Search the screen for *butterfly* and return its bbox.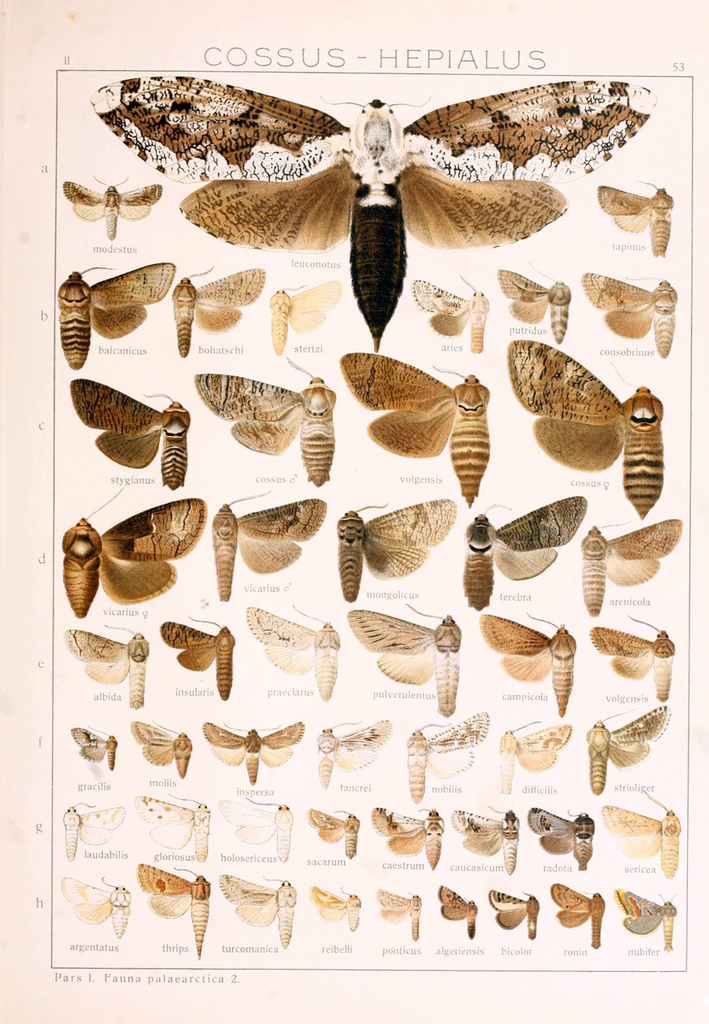
Found: 410, 274, 496, 350.
